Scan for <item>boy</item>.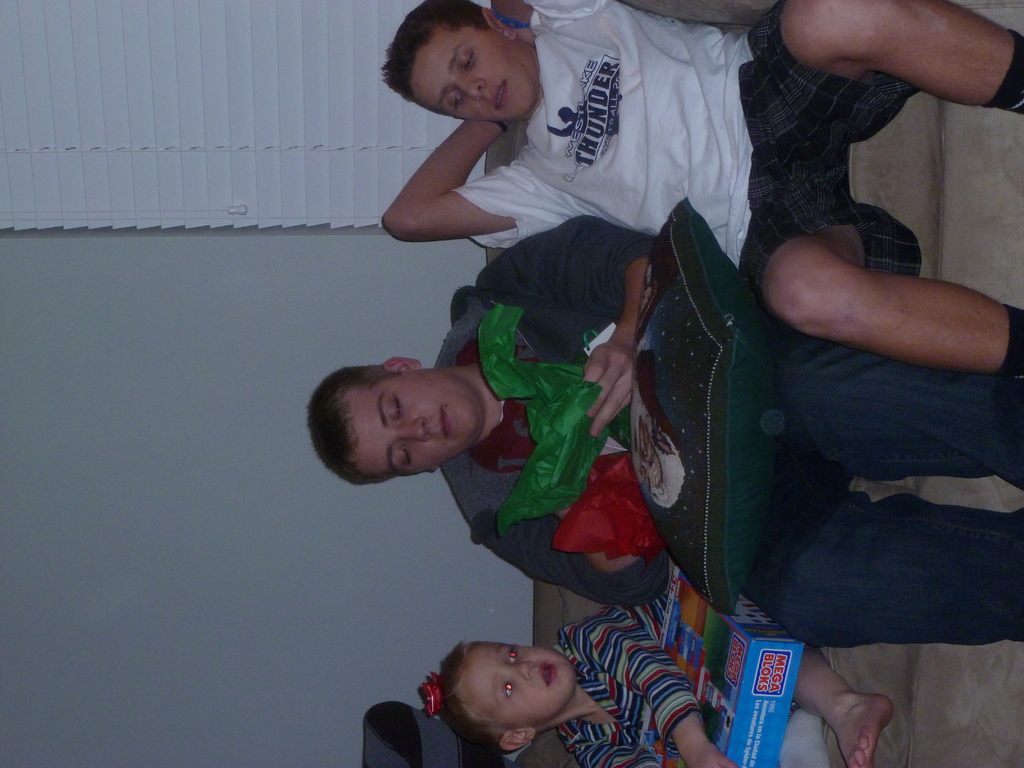
Scan result: 420/595/899/767.
